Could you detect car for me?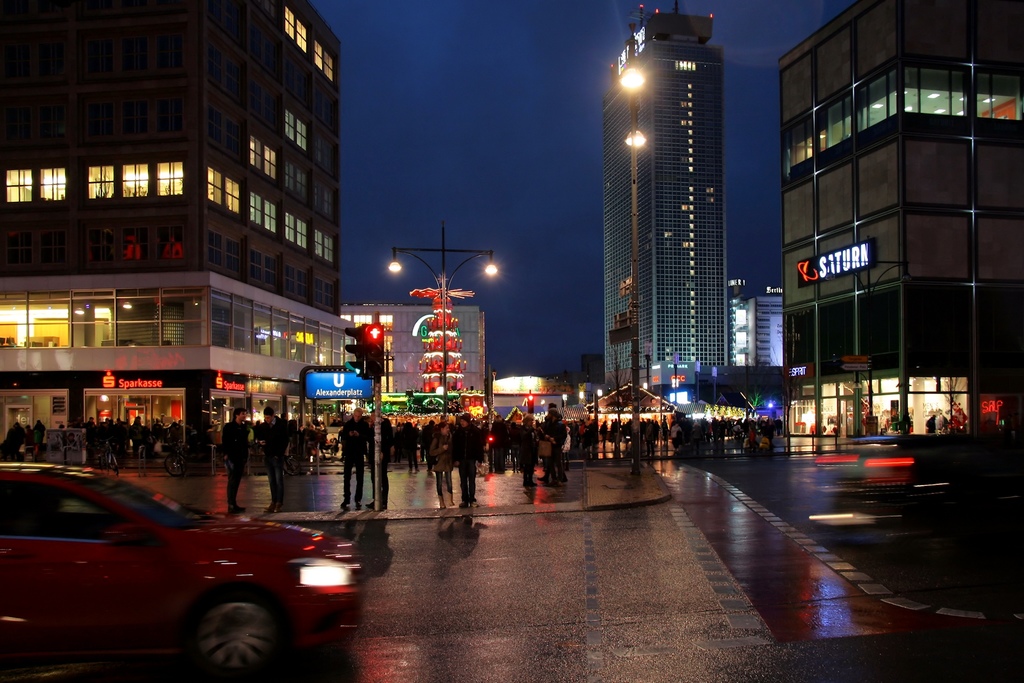
Detection result: select_region(0, 454, 360, 682).
